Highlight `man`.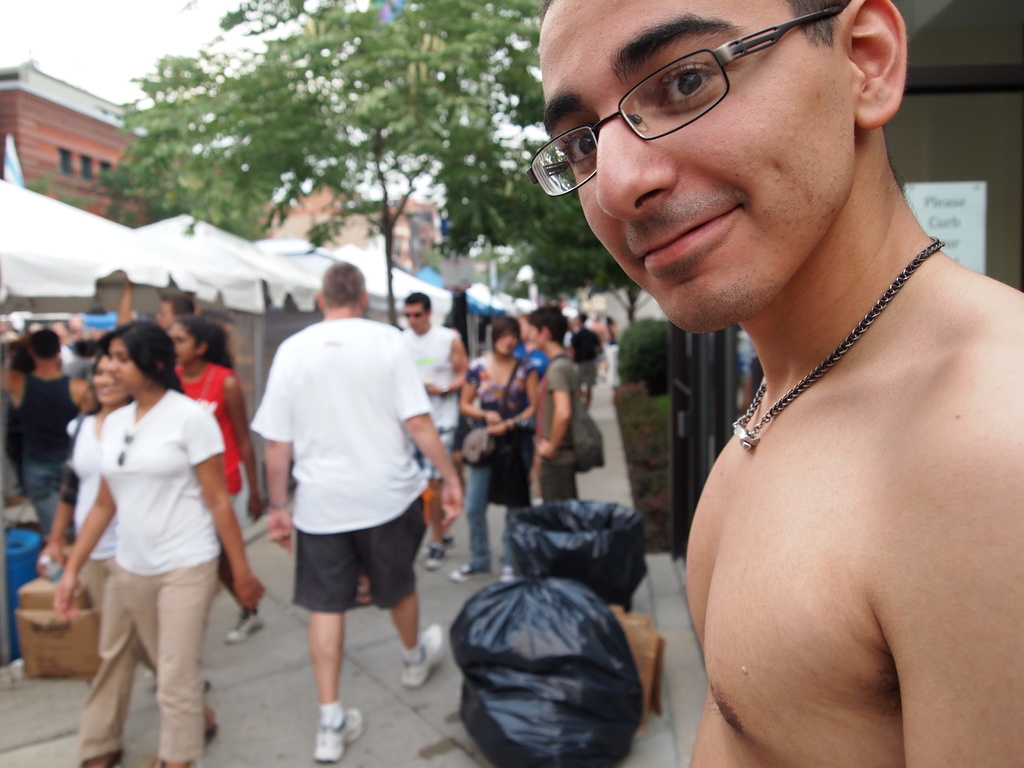
Highlighted region: pyautogui.locateOnScreen(568, 307, 605, 403).
